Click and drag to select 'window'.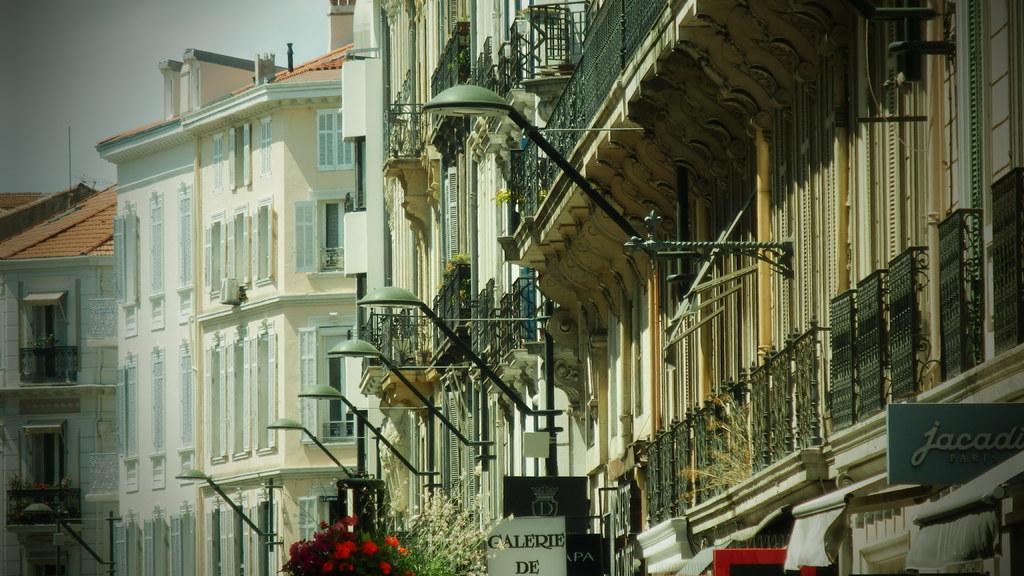
Selection: [449,166,459,259].
